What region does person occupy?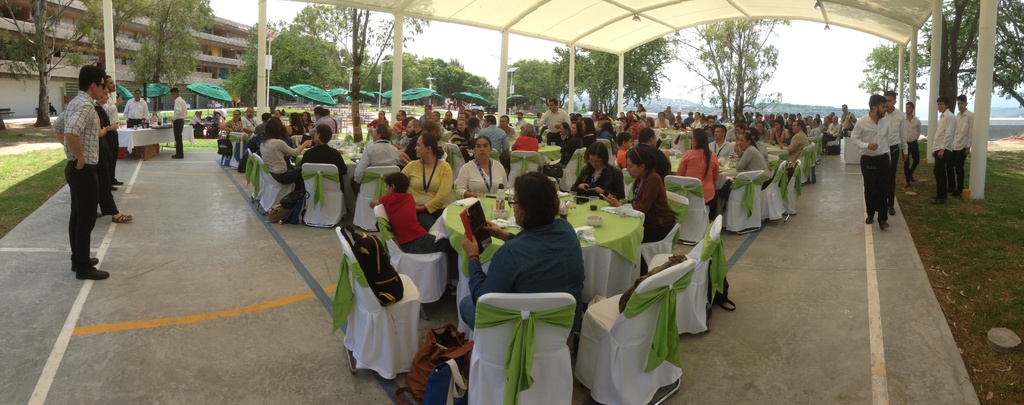
left=365, top=177, right=451, bottom=266.
